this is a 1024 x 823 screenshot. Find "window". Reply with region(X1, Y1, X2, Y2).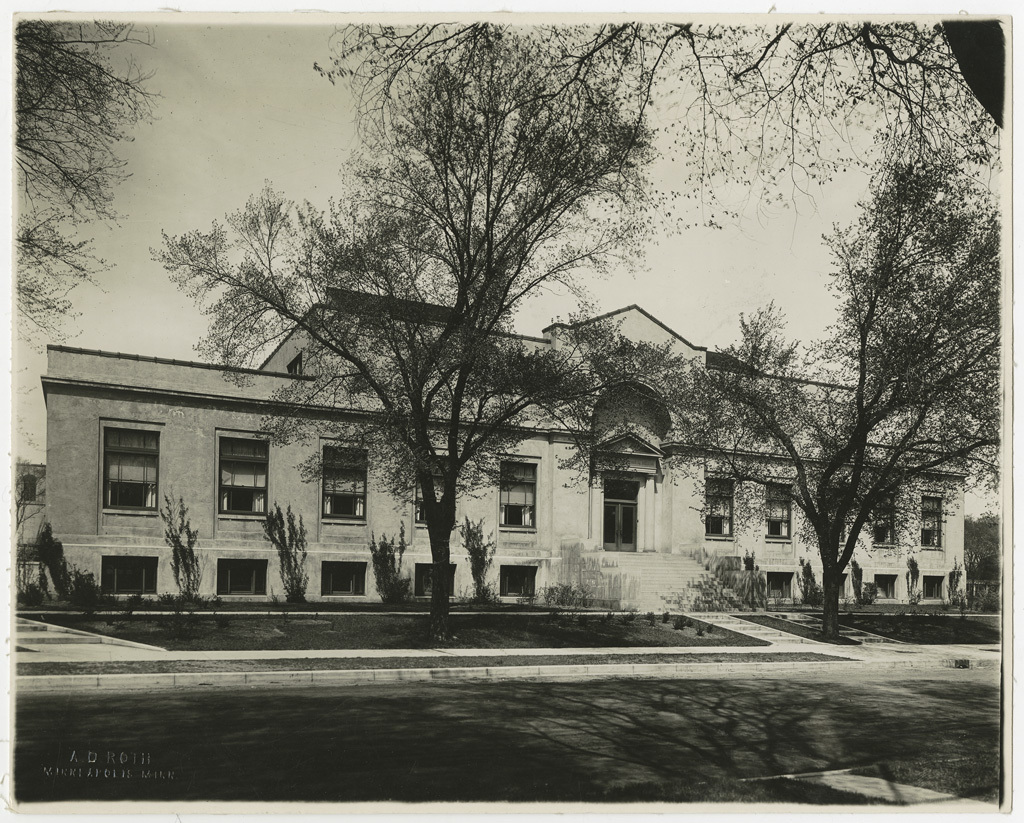
region(769, 574, 795, 604).
